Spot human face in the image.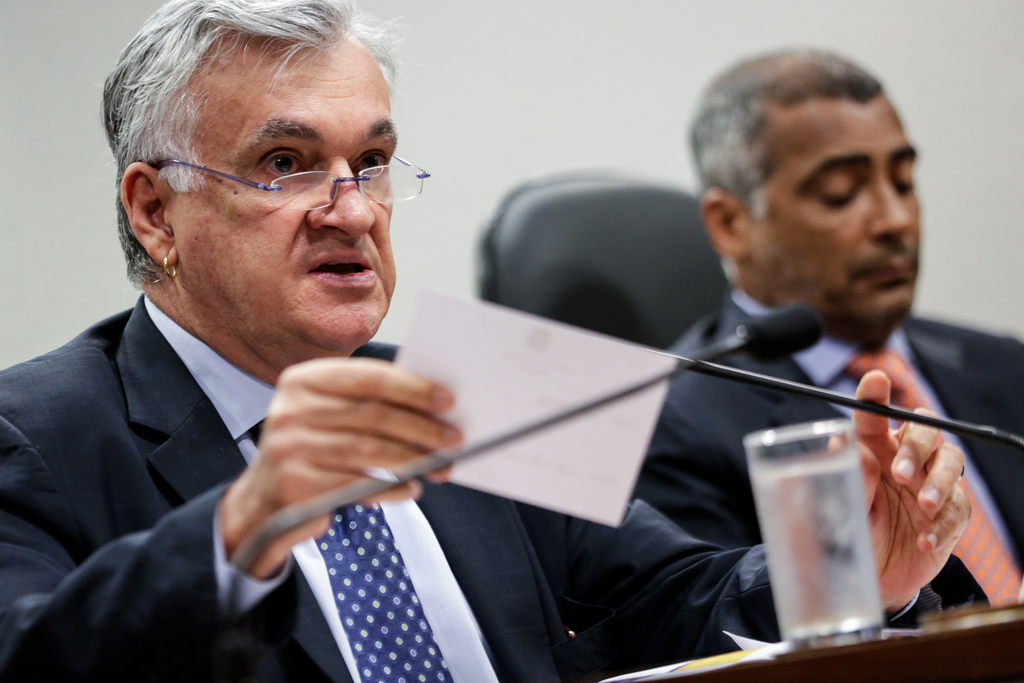
human face found at detection(764, 95, 933, 315).
